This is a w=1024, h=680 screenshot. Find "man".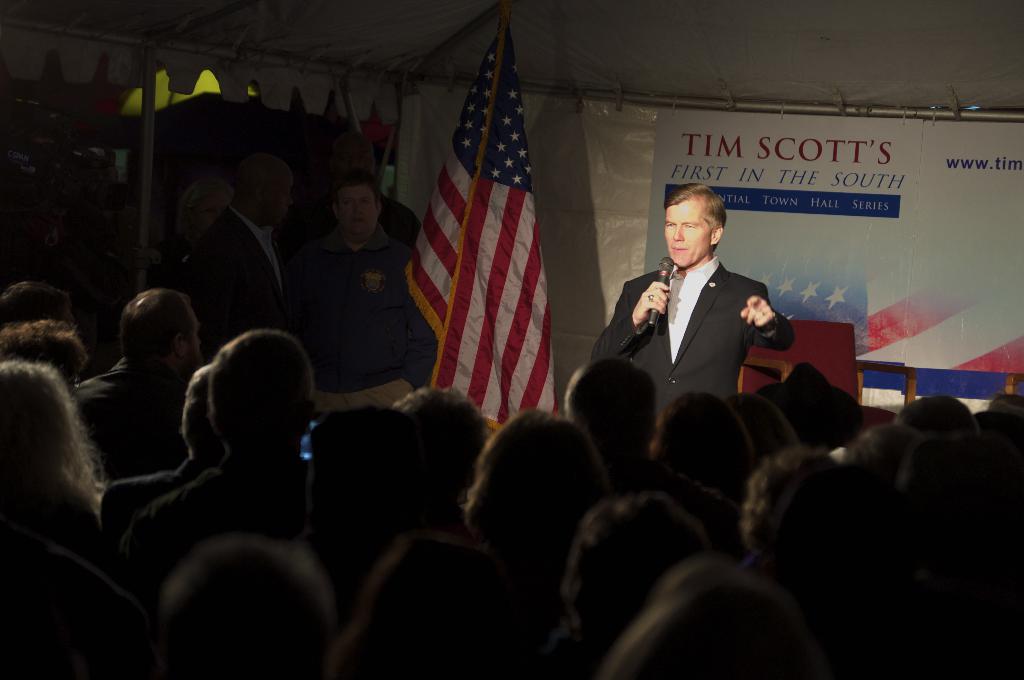
Bounding box: <box>609,186,796,442</box>.
